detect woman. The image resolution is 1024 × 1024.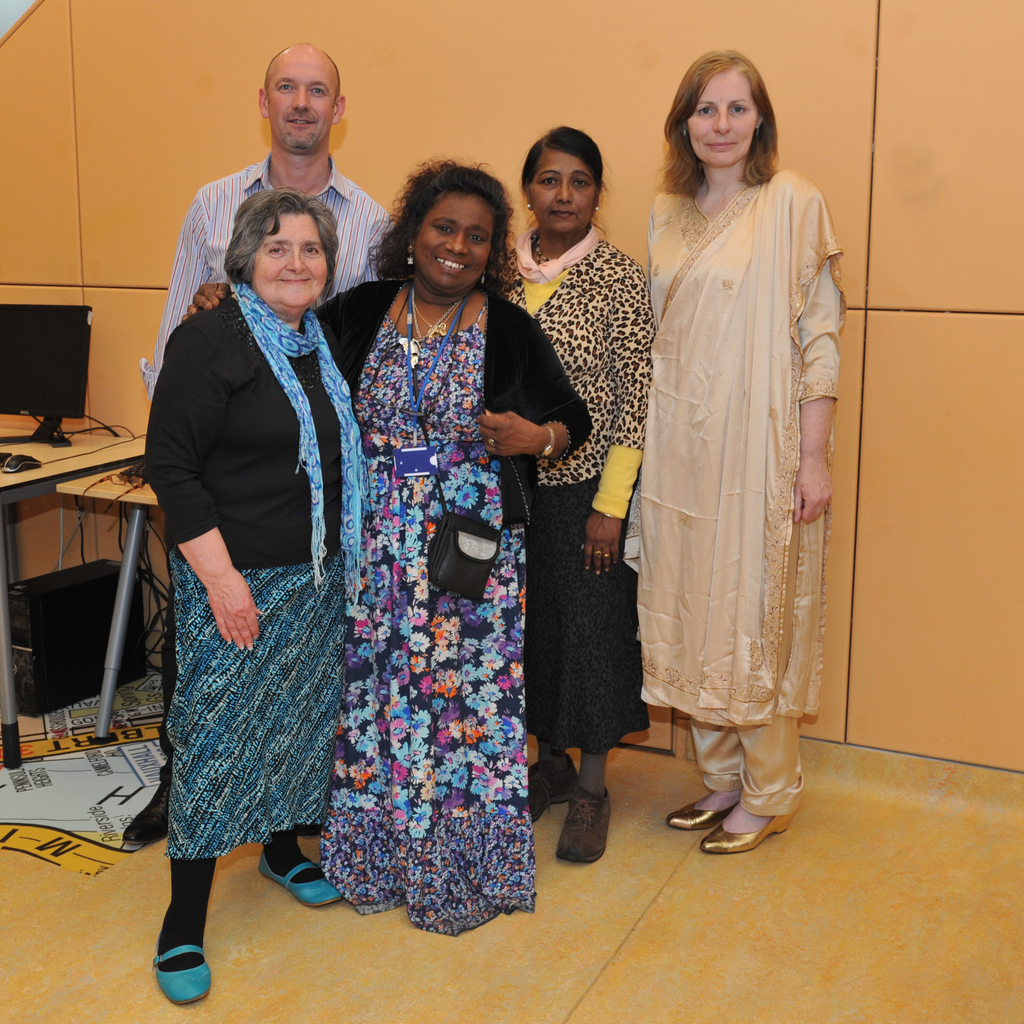
locate(179, 156, 599, 931).
